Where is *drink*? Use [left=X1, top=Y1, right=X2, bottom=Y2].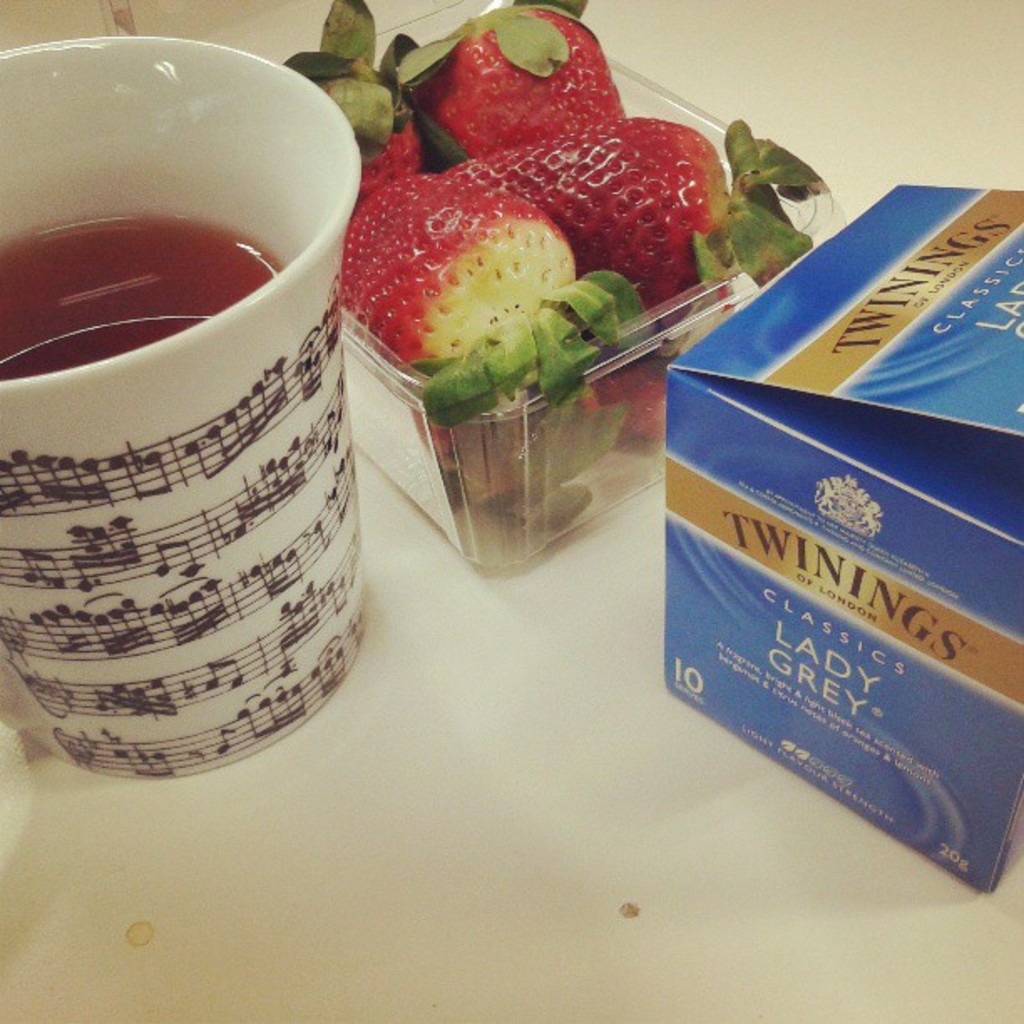
[left=0, top=207, right=283, bottom=383].
